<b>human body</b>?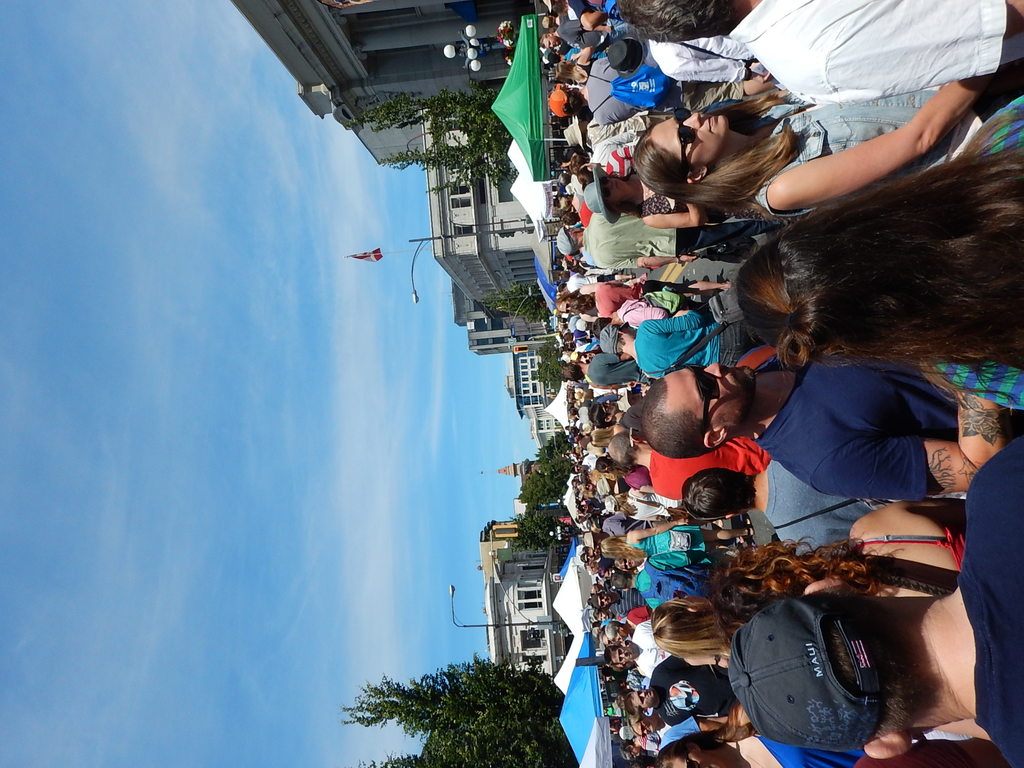
Rect(616, 0, 1023, 74)
